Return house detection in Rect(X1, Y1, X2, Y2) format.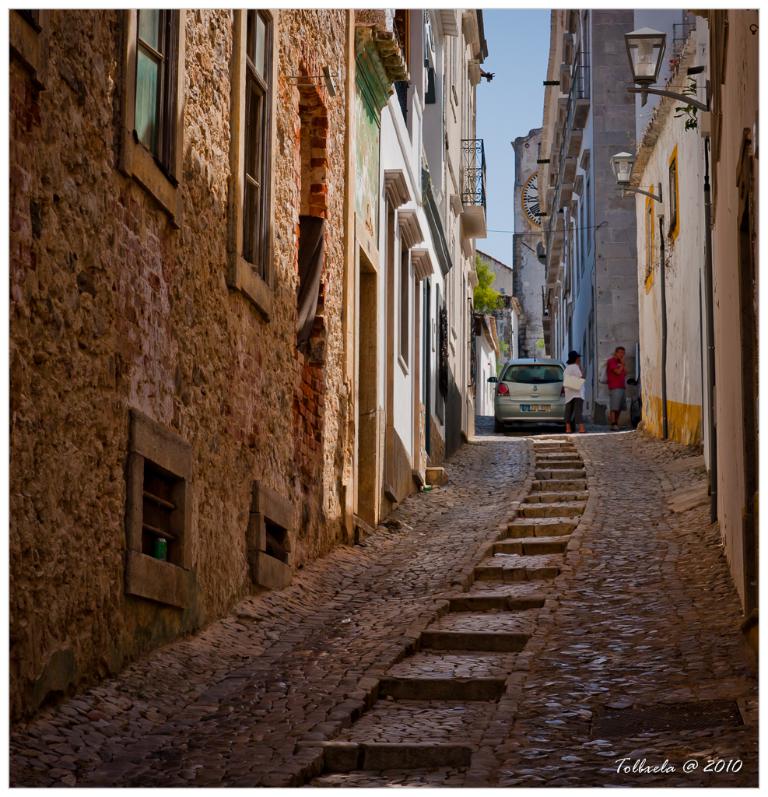
Rect(12, 6, 517, 714).
